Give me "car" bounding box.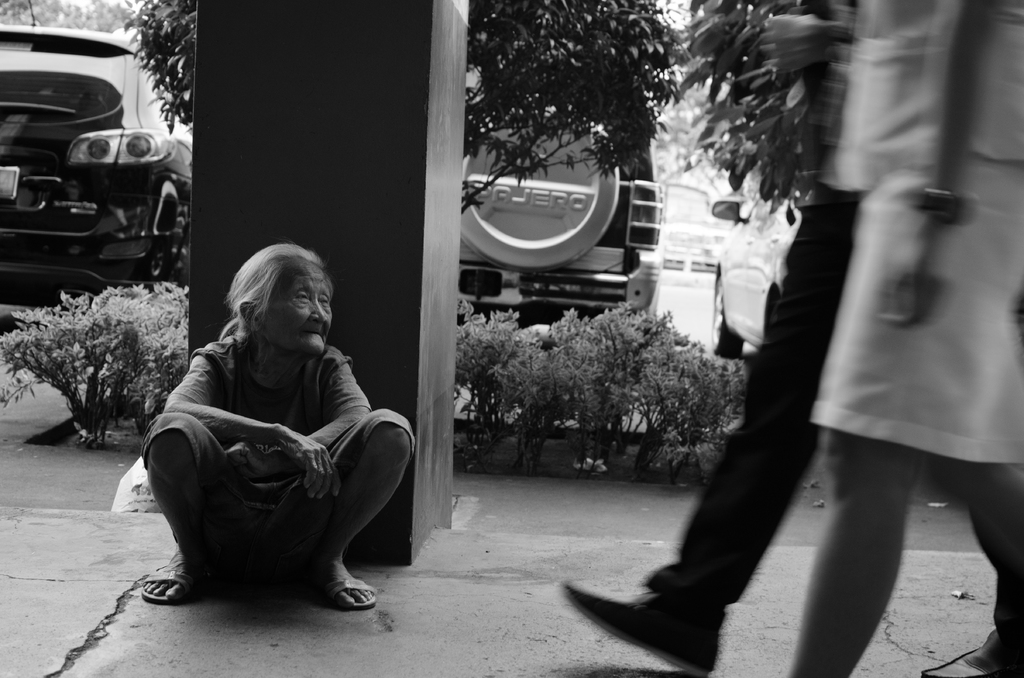
rect(716, 195, 808, 352).
